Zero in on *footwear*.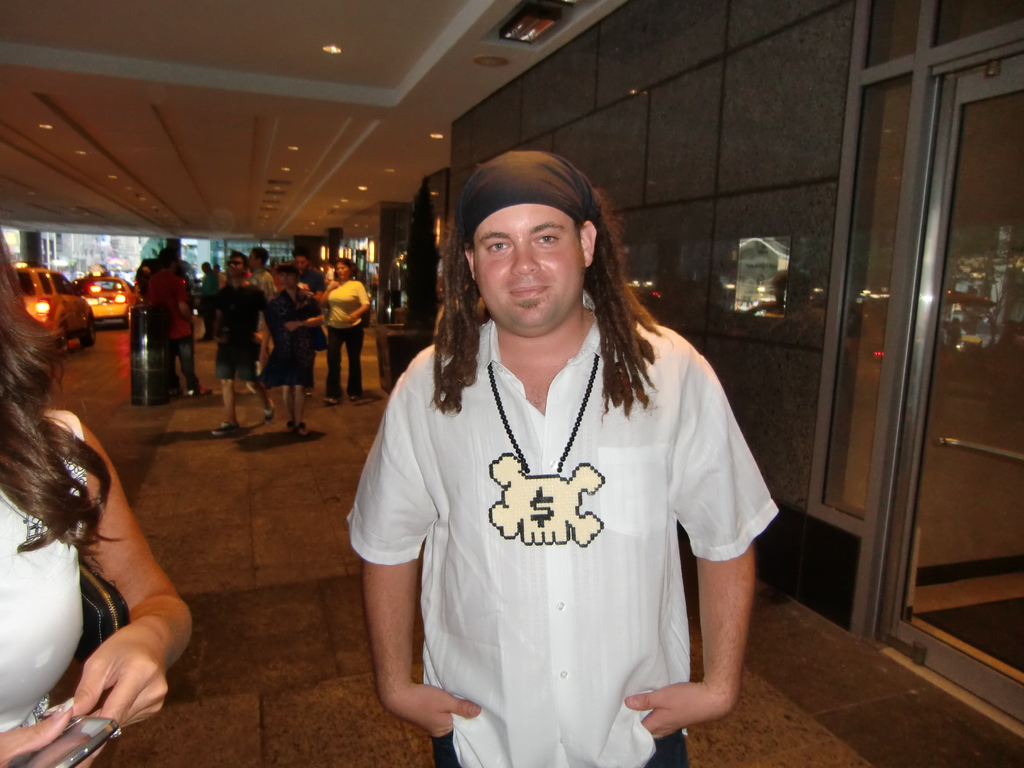
Zeroed in: (left=319, top=388, right=339, bottom=410).
